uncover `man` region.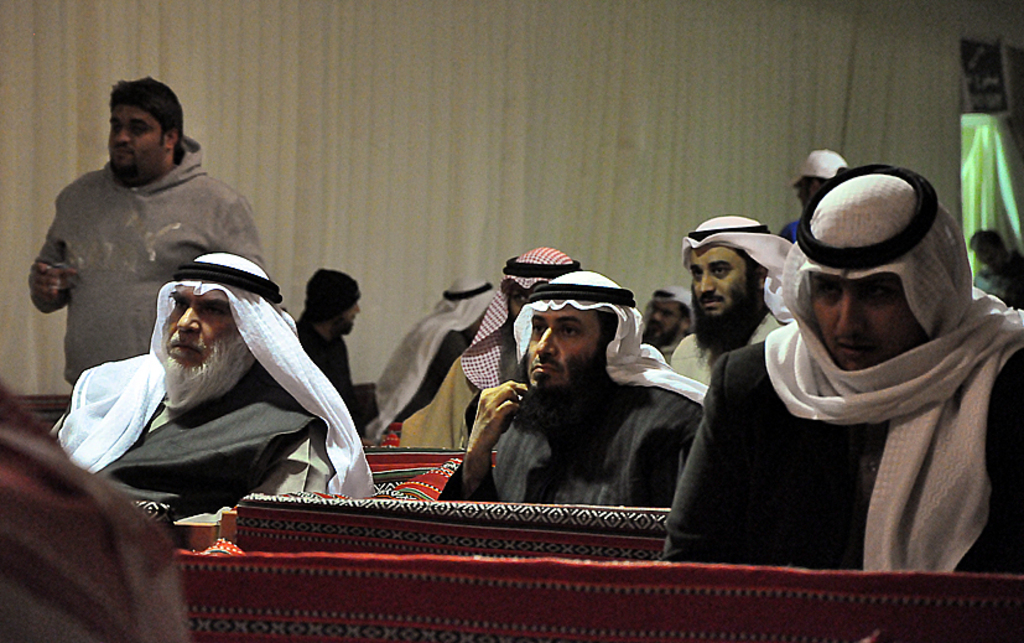
Uncovered: {"left": 788, "top": 147, "right": 851, "bottom": 216}.
